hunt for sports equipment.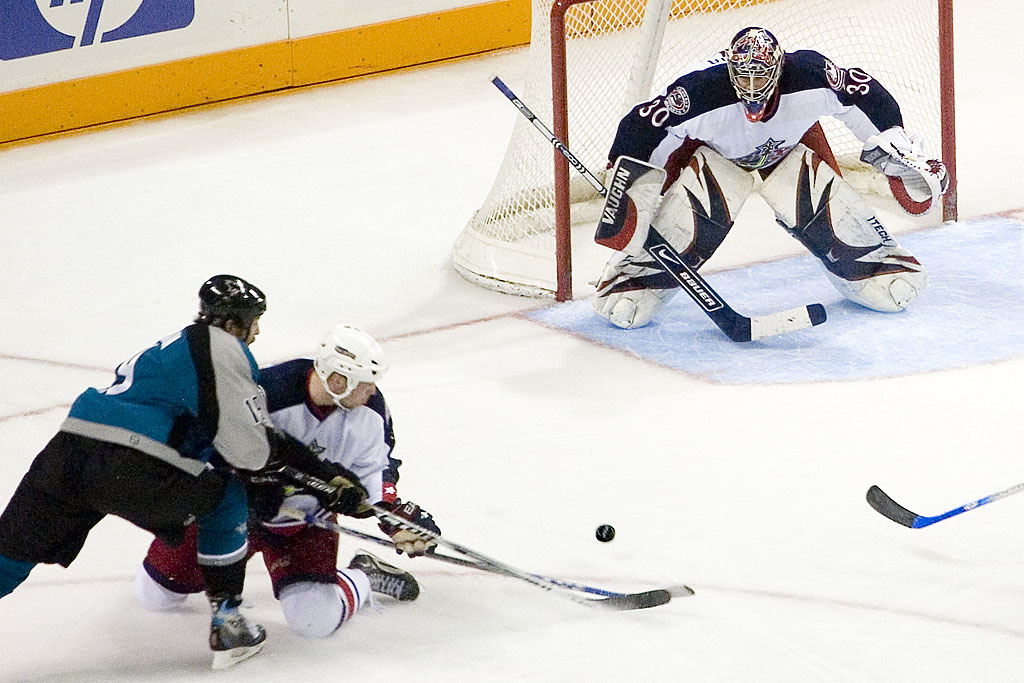
Hunted down at x1=587 y1=149 x2=674 y2=261.
